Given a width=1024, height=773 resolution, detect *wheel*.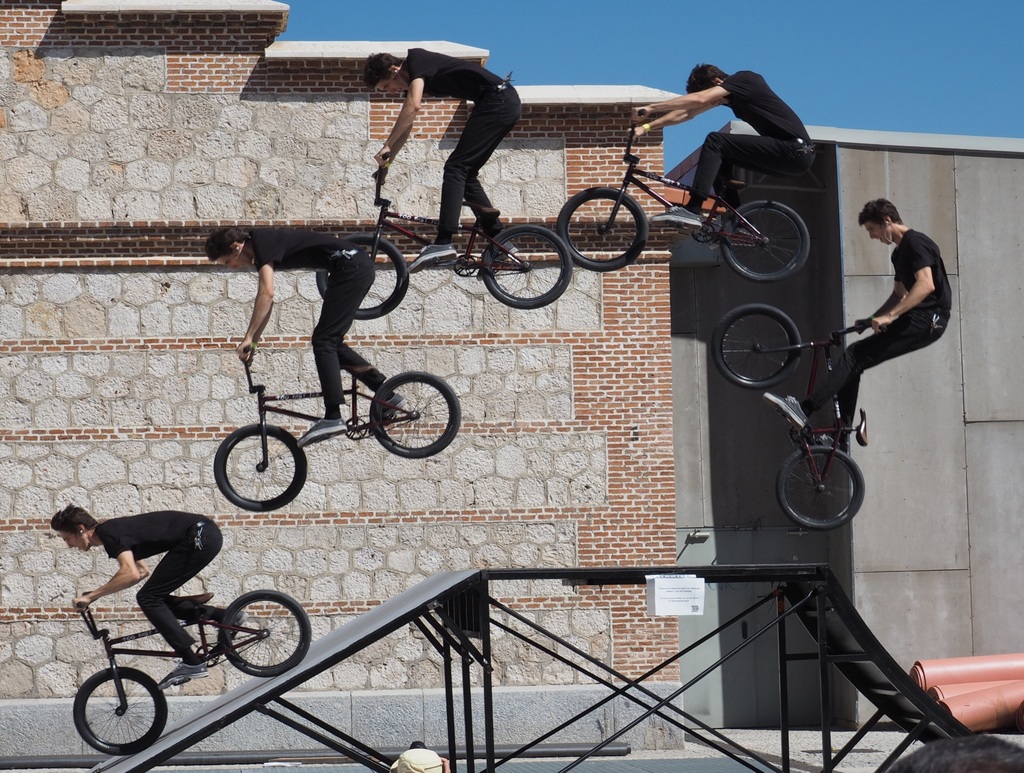
x1=479, y1=226, x2=577, y2=309.
